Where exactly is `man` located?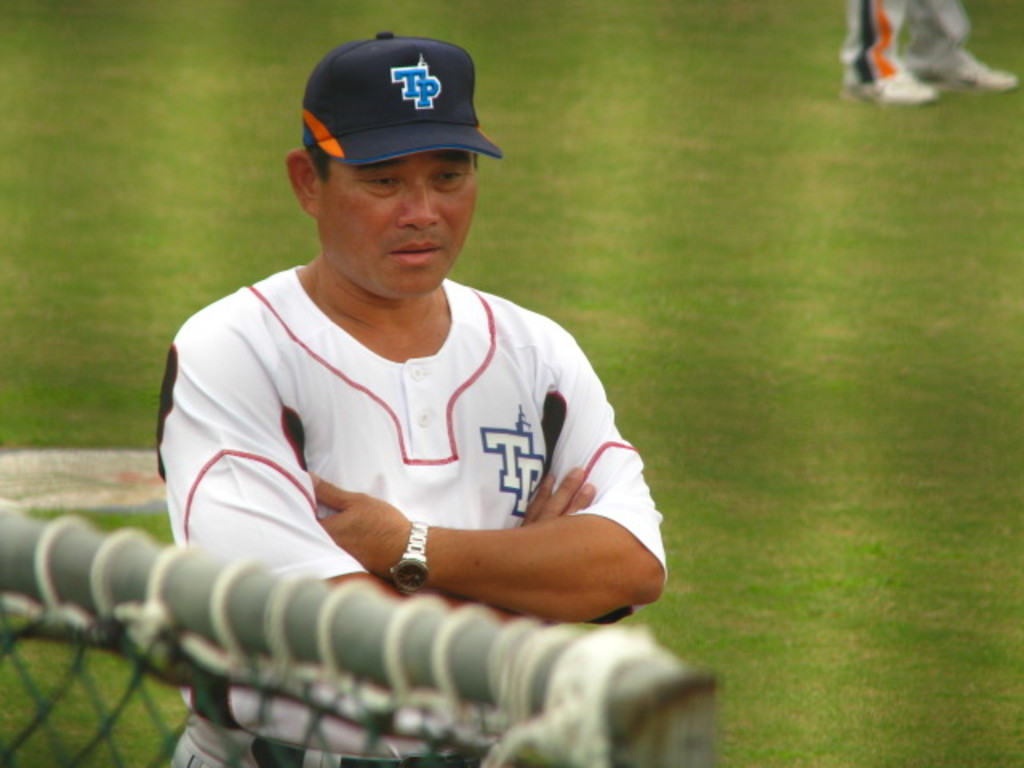
Its bounding box is box=[149, 35, 667, 766].
